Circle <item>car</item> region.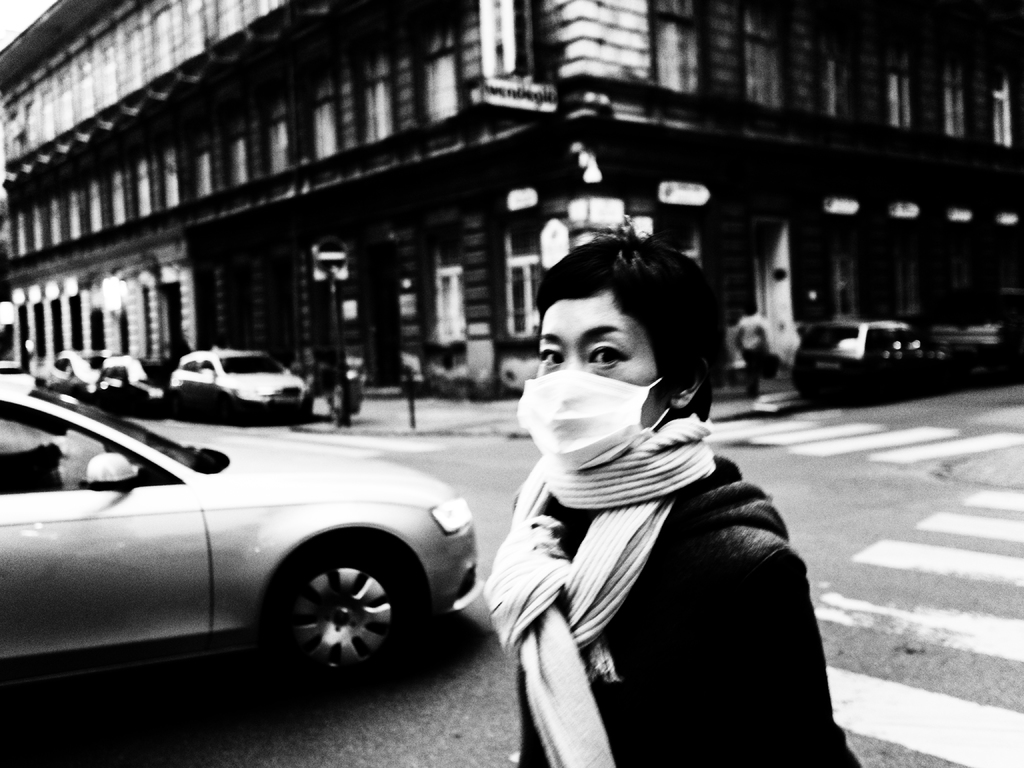
Region: <region>96, 355, 173, 404</region>.
